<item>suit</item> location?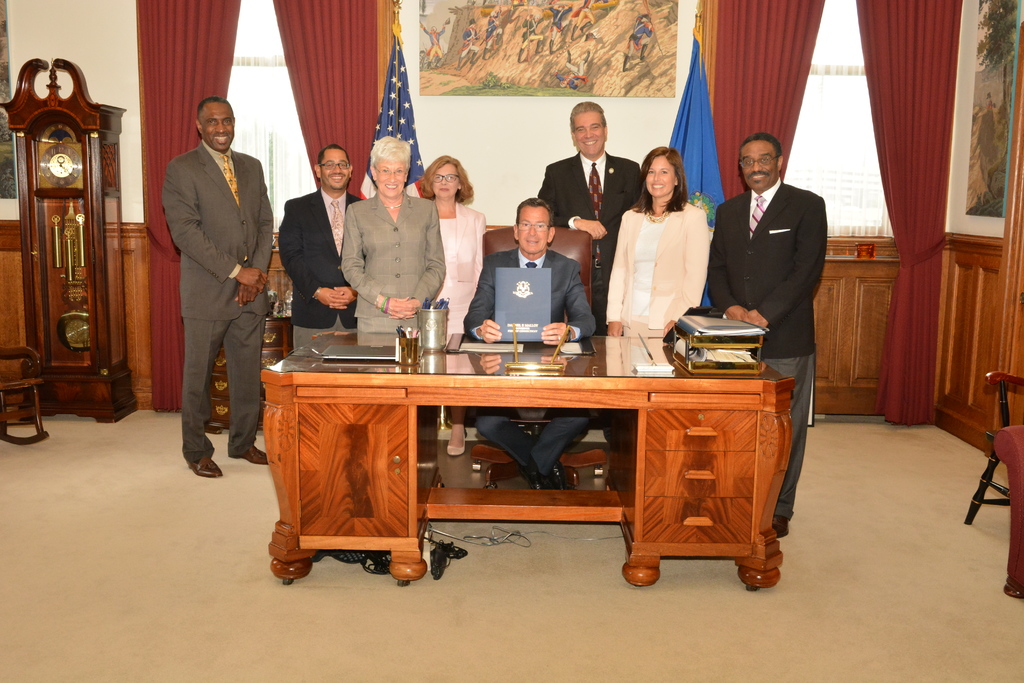
locate(600, 195, 712, 340)
